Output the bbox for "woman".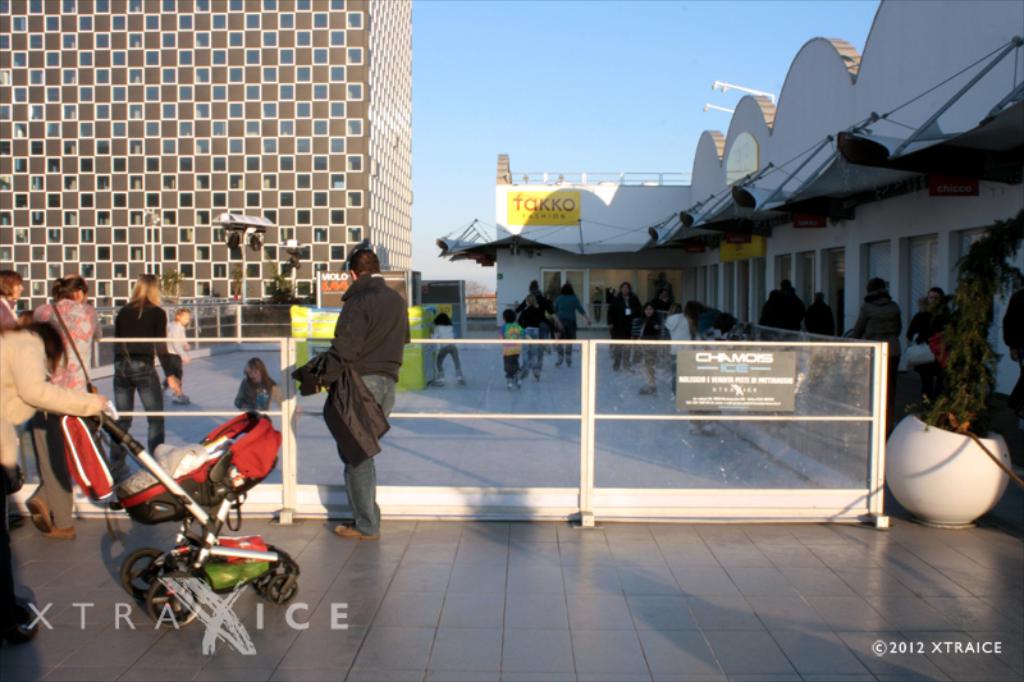
545/282/588/374.
